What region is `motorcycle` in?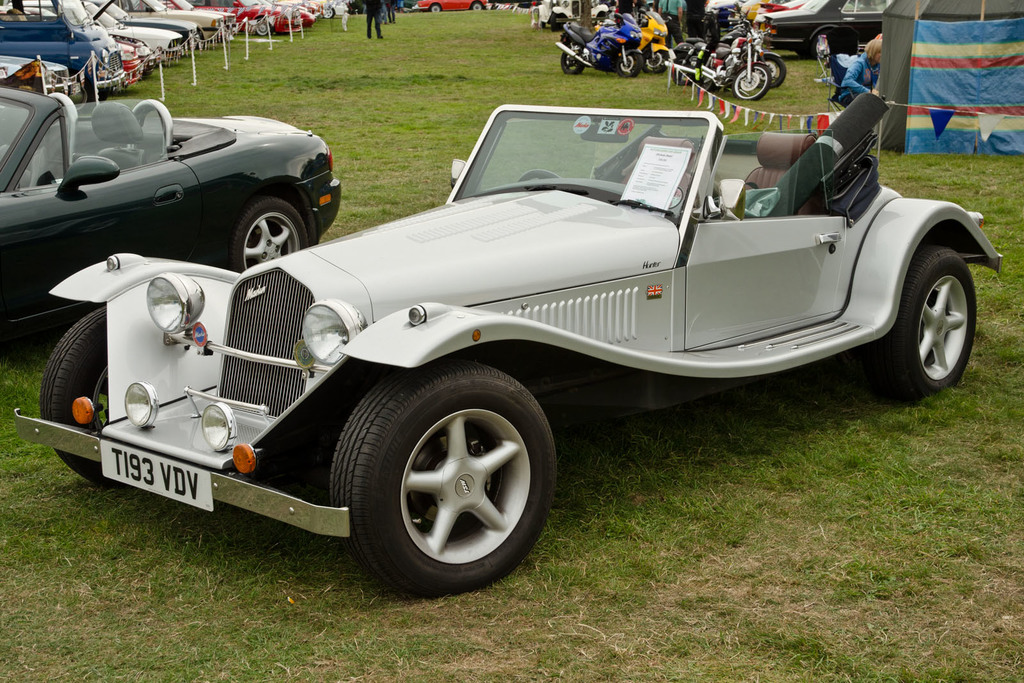
x1=685, y1=18, x2=771, y2=102.
